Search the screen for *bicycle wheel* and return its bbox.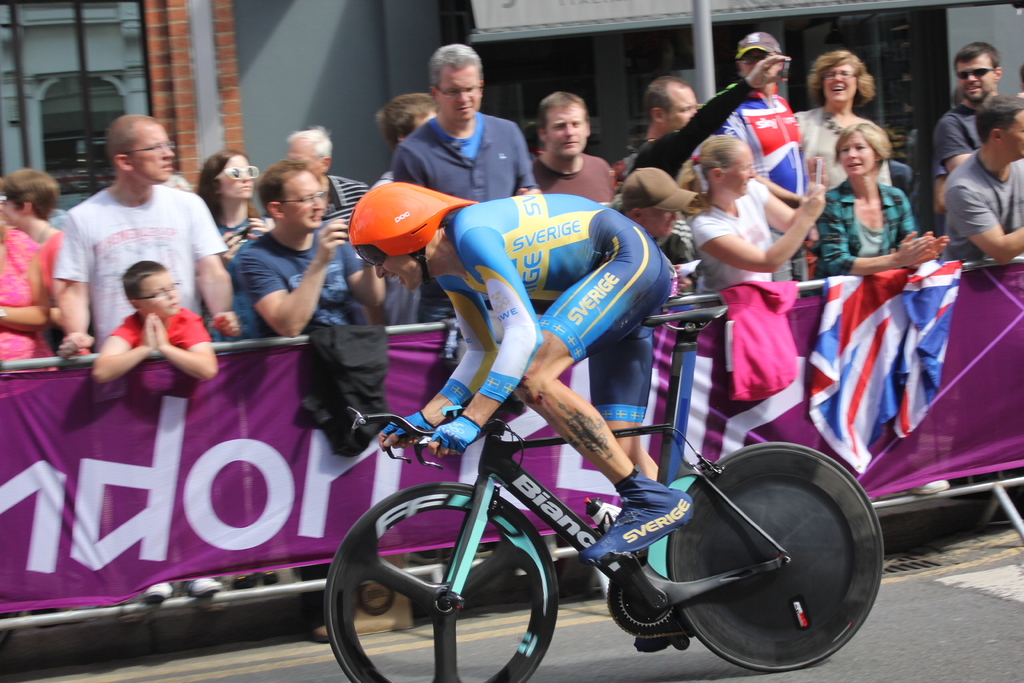
Found: bbox(669, 441, 885, 671).
